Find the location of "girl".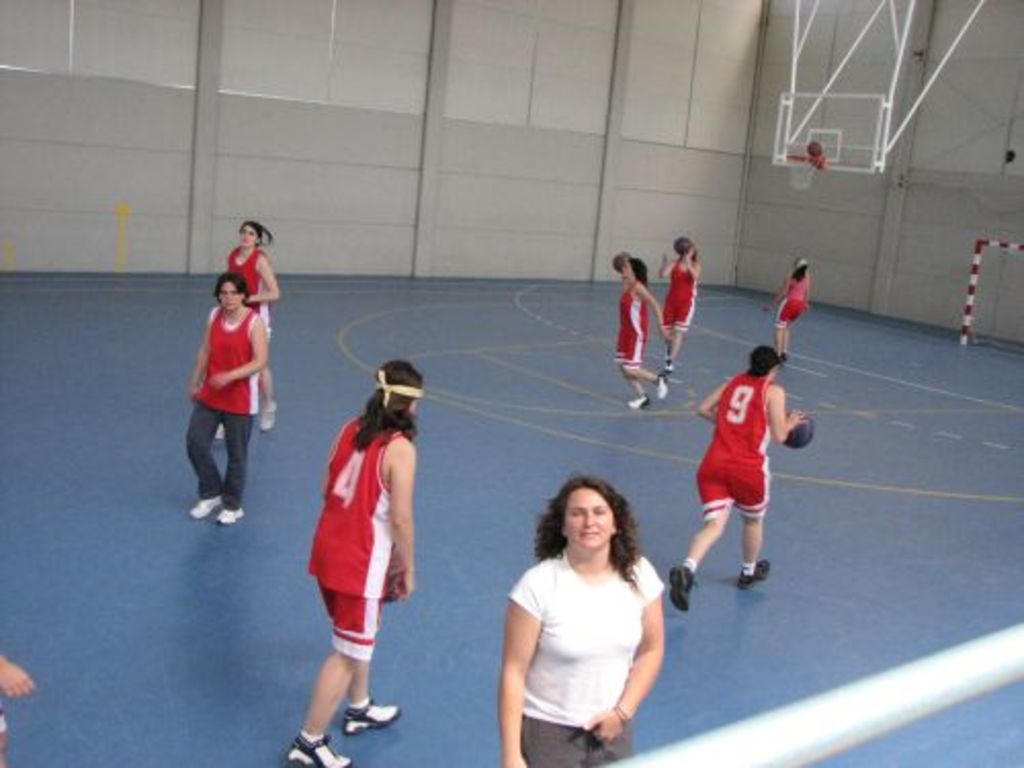
Location: detection(612, 258, 670, 410).
